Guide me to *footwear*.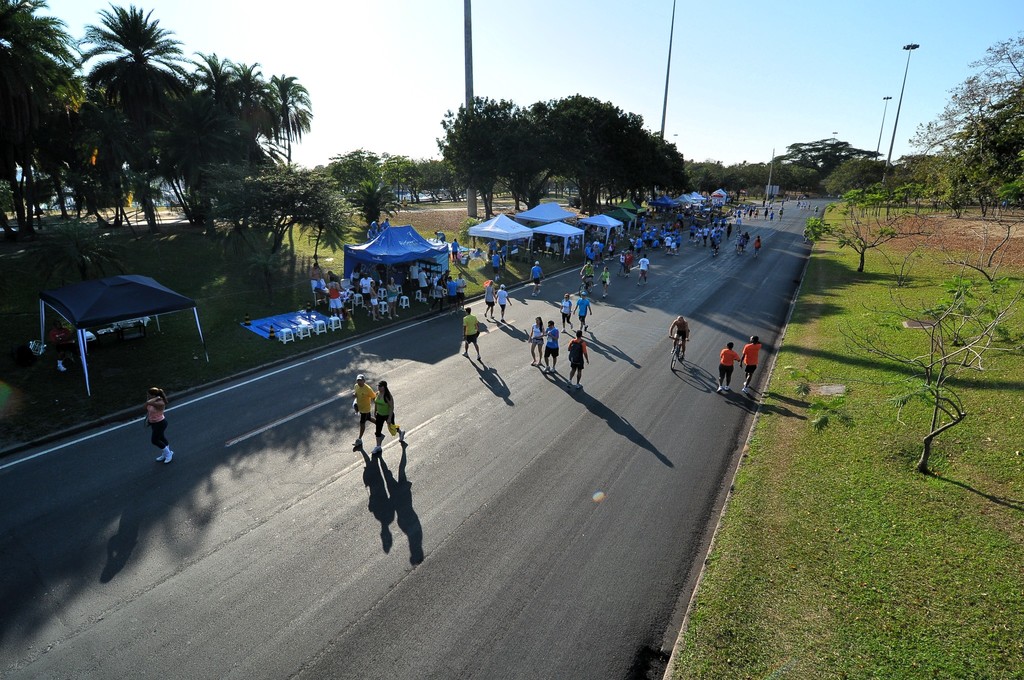
Guidance: box(545, 366, 551, 369).
